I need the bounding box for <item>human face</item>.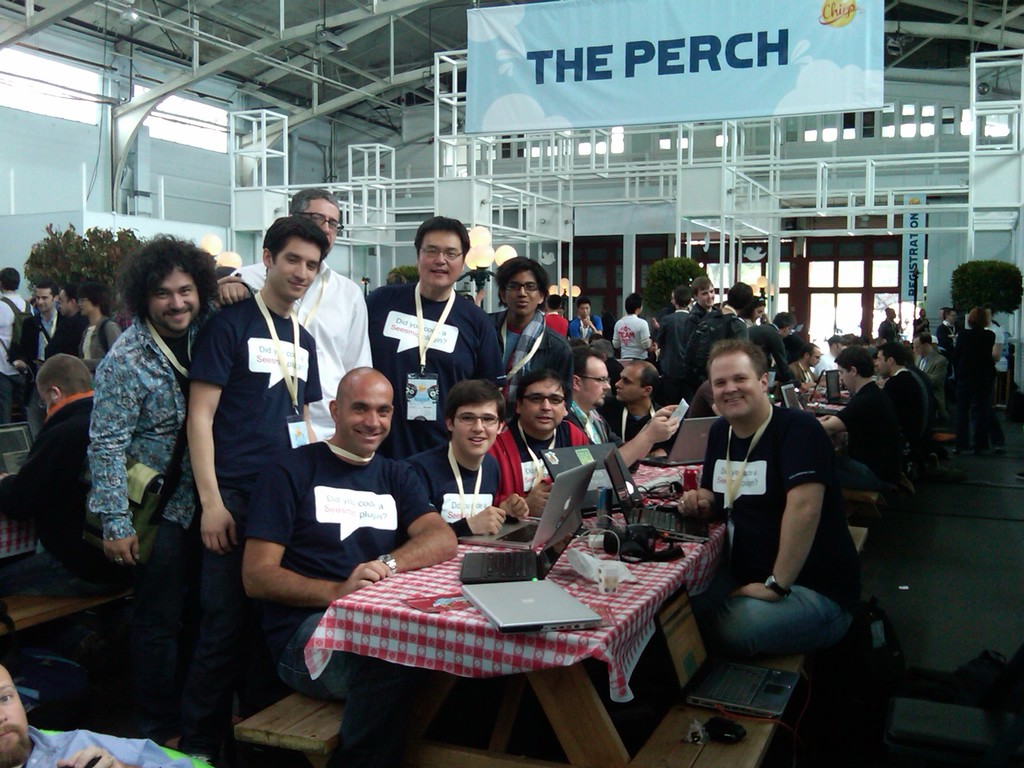
Here it is: (left=0, top=660, right=29, bottom=762).
